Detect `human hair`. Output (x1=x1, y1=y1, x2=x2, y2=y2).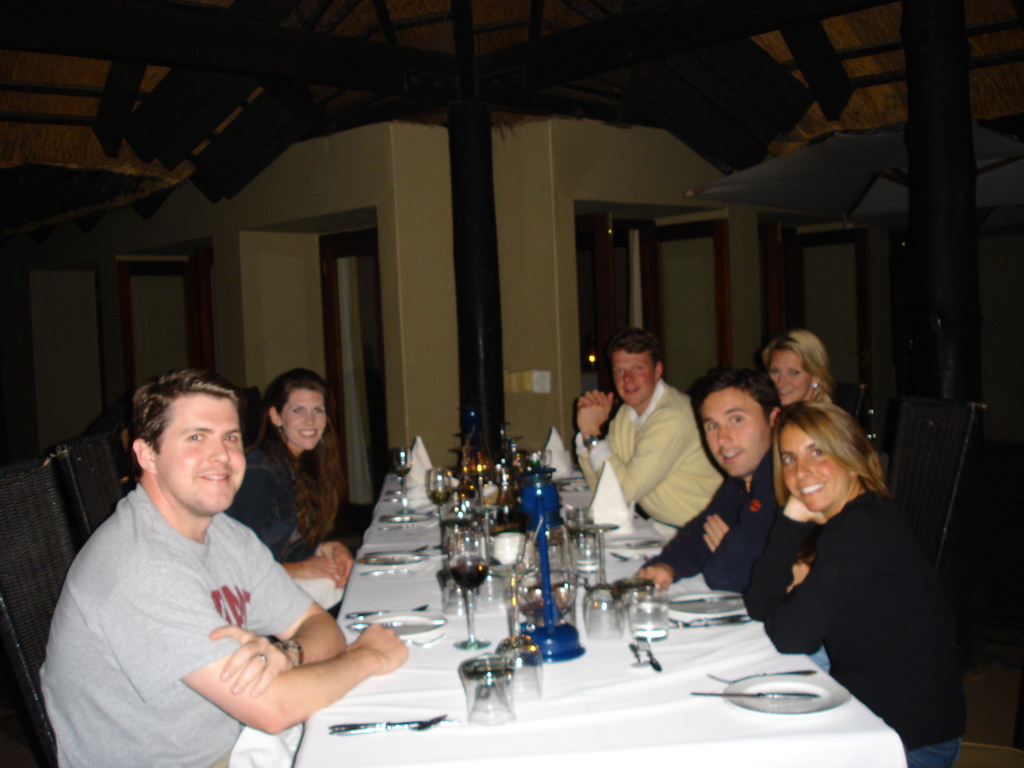
(x1=257, y1=368, x2=346, y2=552).
